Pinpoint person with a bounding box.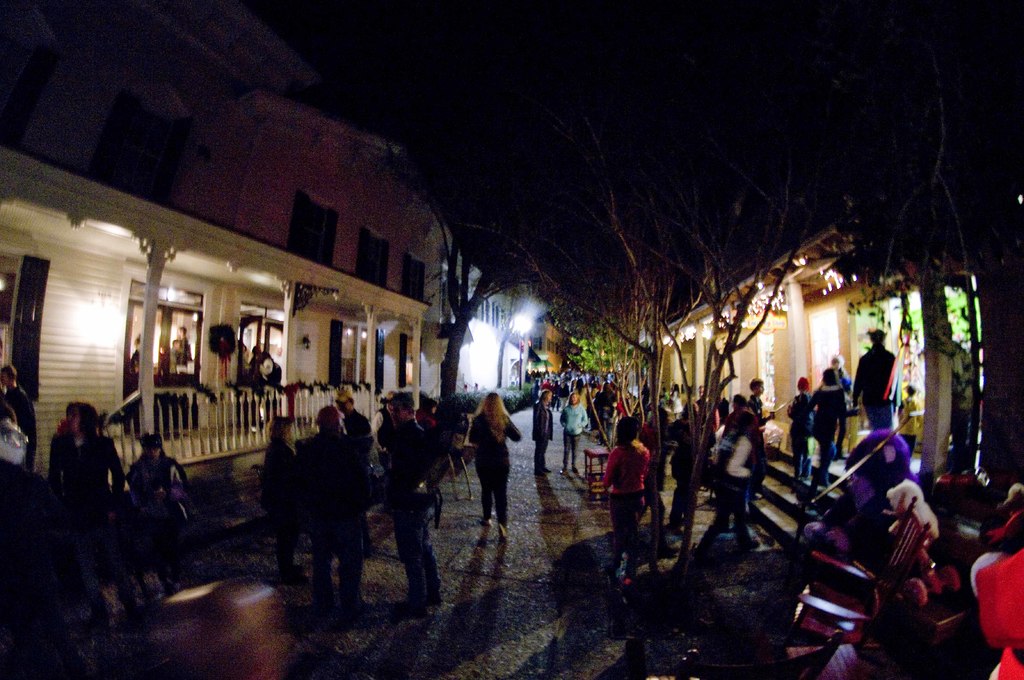
<bbox>852, 327, 906, 429</bbox>.
